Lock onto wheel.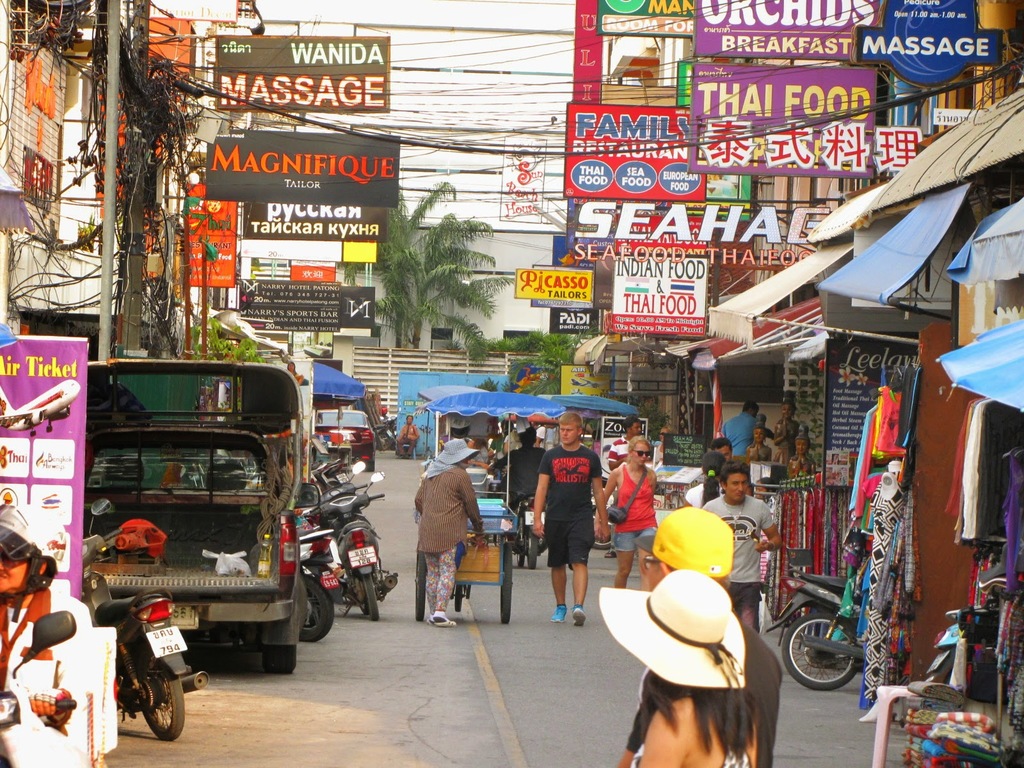
Locked: Rect(296, 575, 335, 644).
